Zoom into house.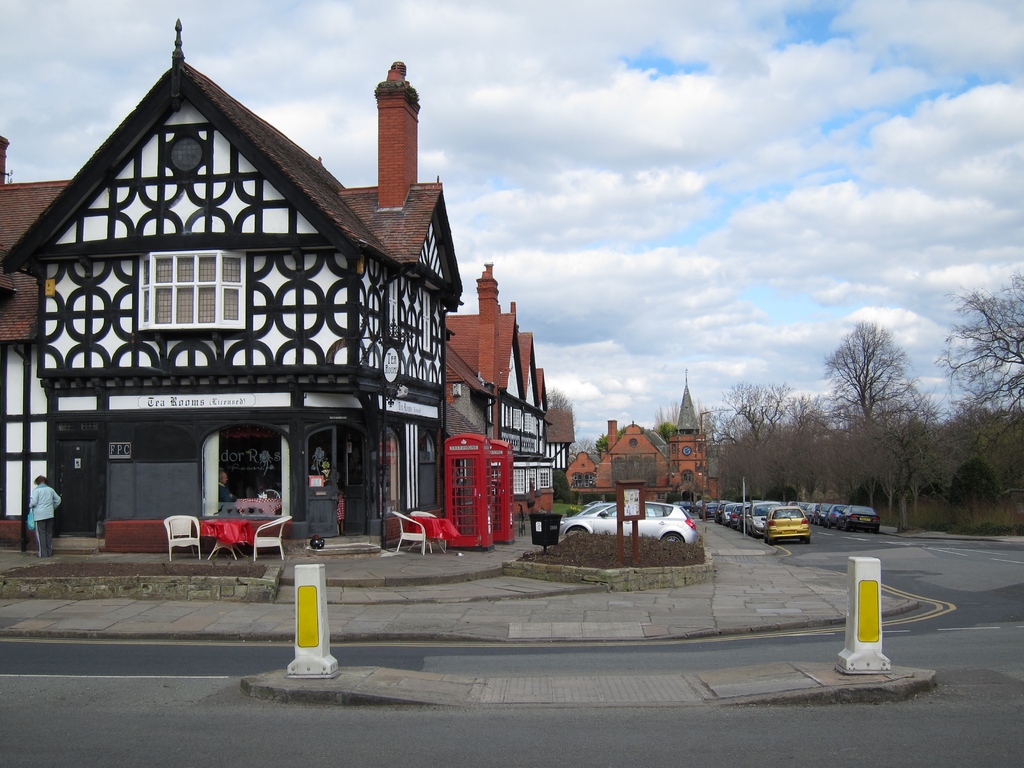
Zoom target: 568/385/716/499.
